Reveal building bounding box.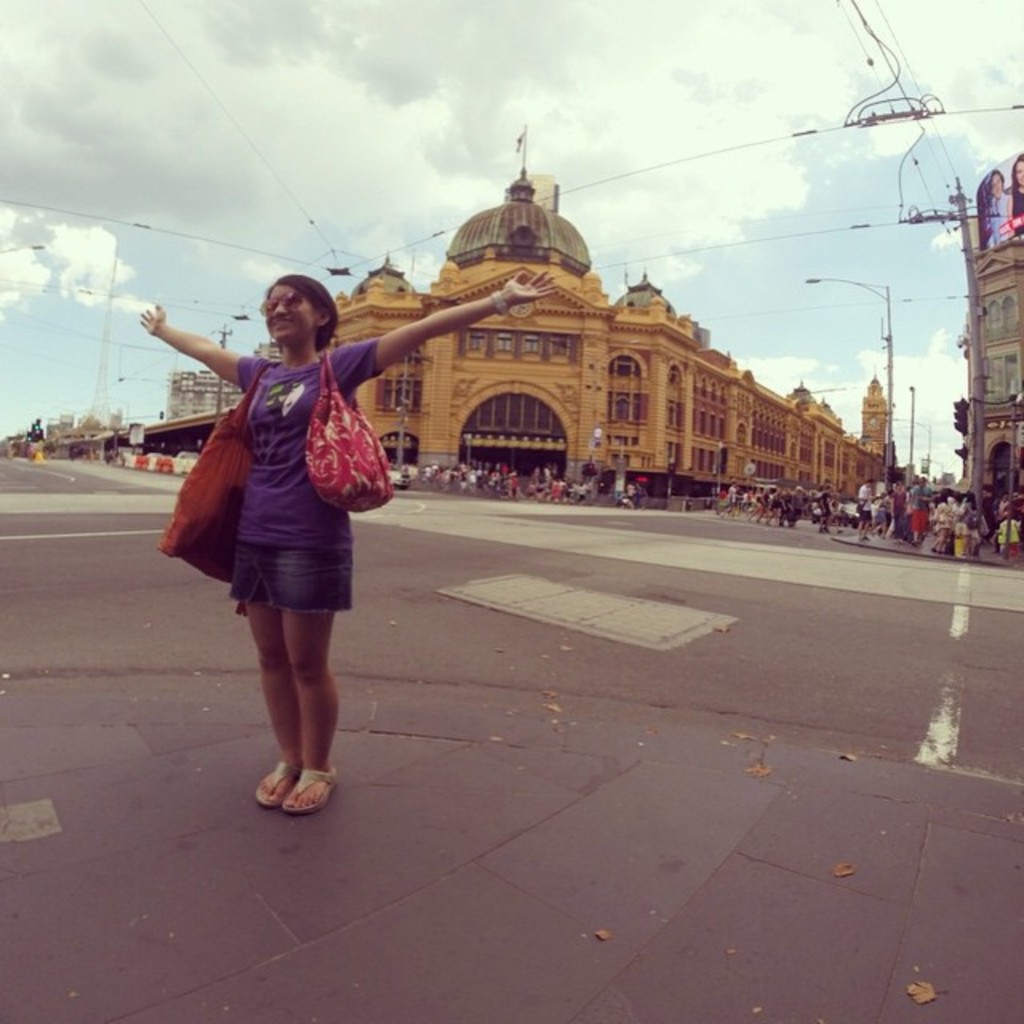
Revealed: x1=286, y1=170, x2=894, y2=507.
